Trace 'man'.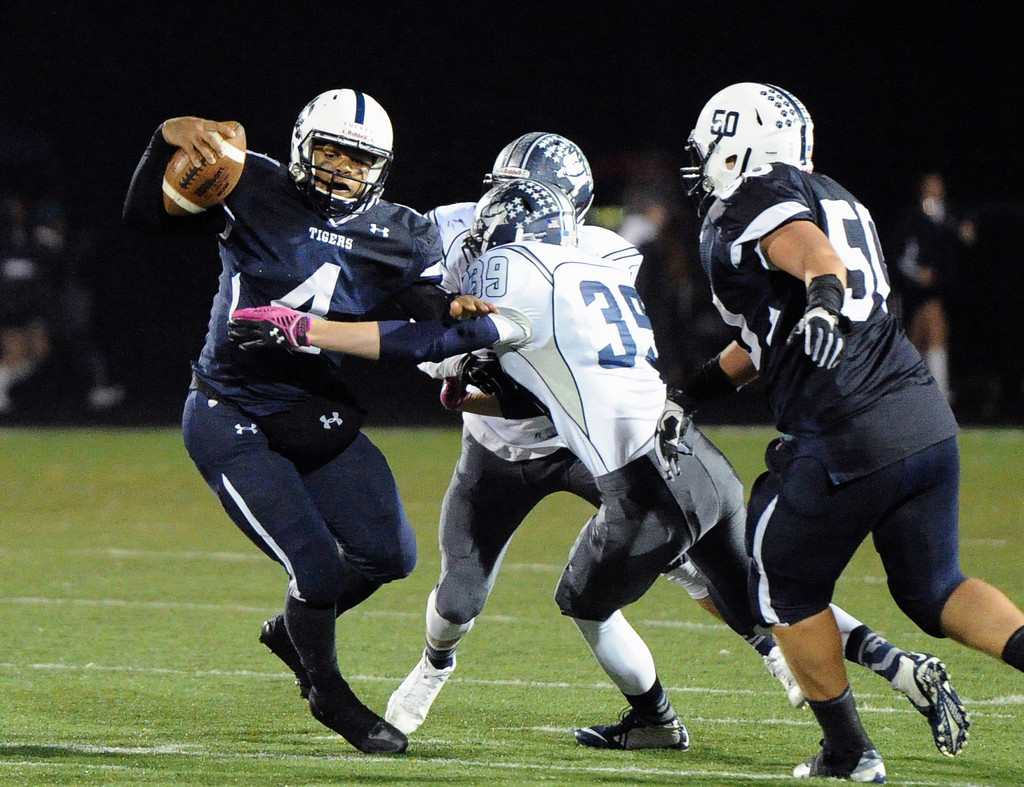
Traced to (left=116, top=77, right=499, bottom=752).
